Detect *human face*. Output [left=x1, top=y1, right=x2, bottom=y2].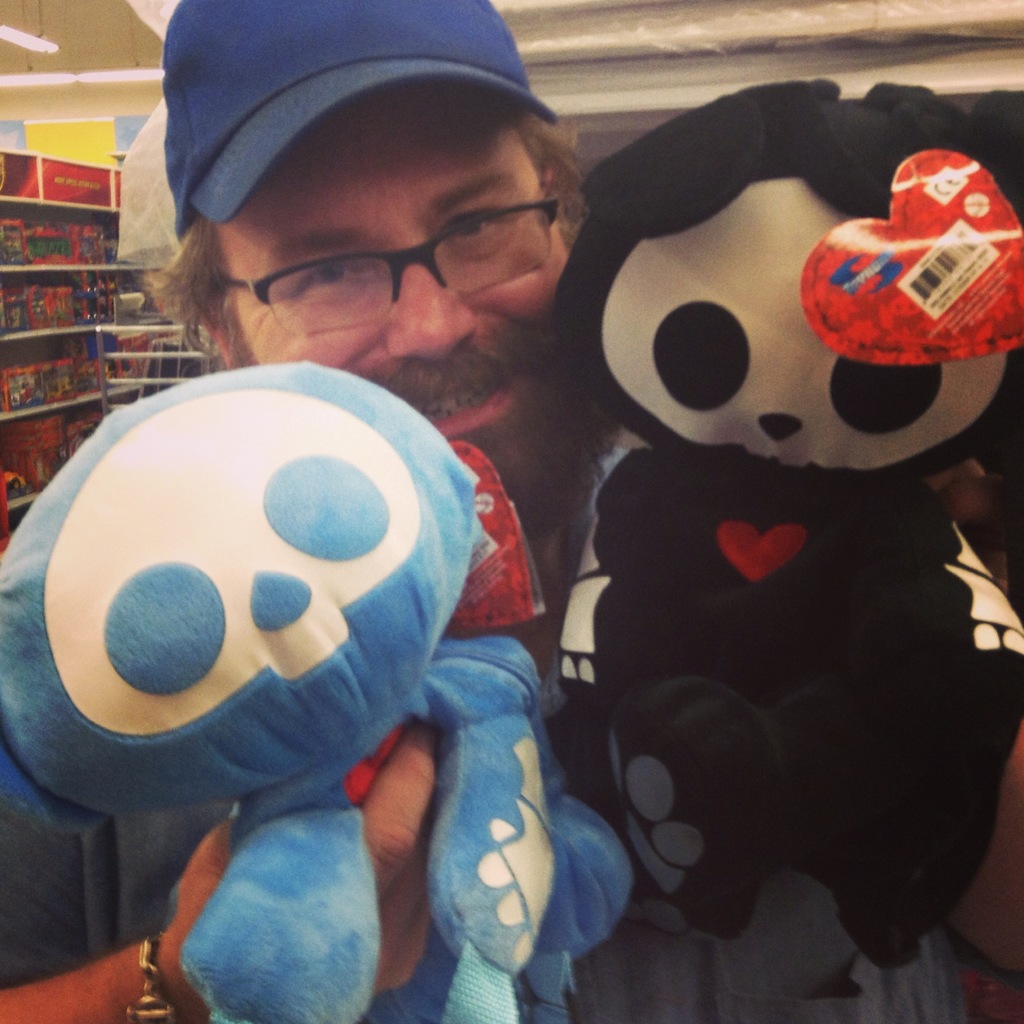
[left=218, top=99, right=563, bottom=483].
